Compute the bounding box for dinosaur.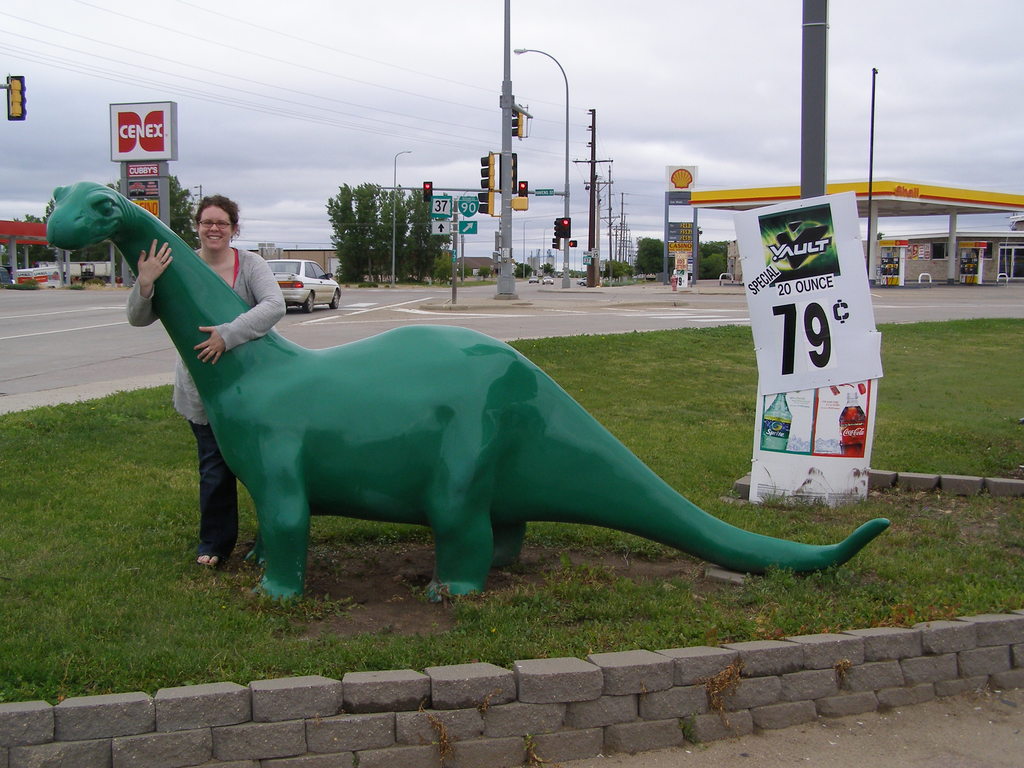
locate(45, 172, 890, 612).
